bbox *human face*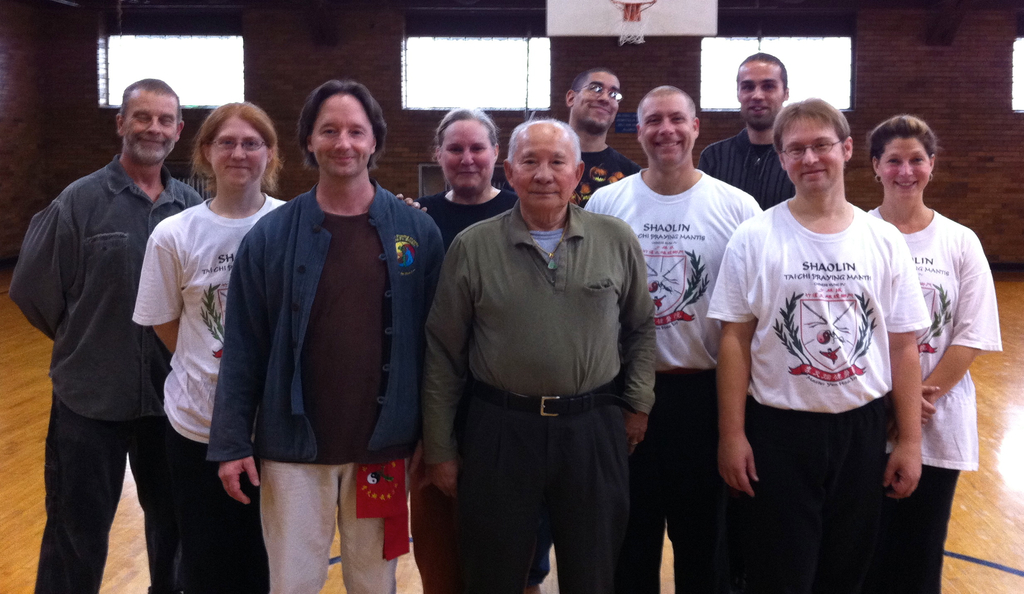
crop(575, 71, 618, 132)
